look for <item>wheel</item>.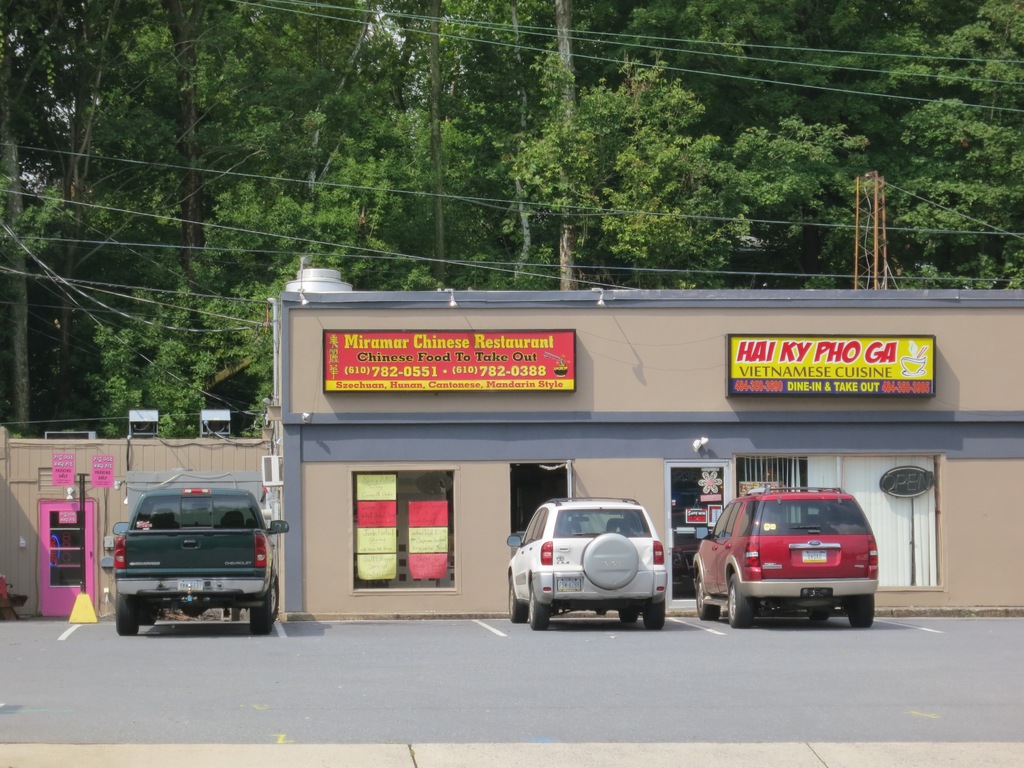
Found: (504,580,525,622).
